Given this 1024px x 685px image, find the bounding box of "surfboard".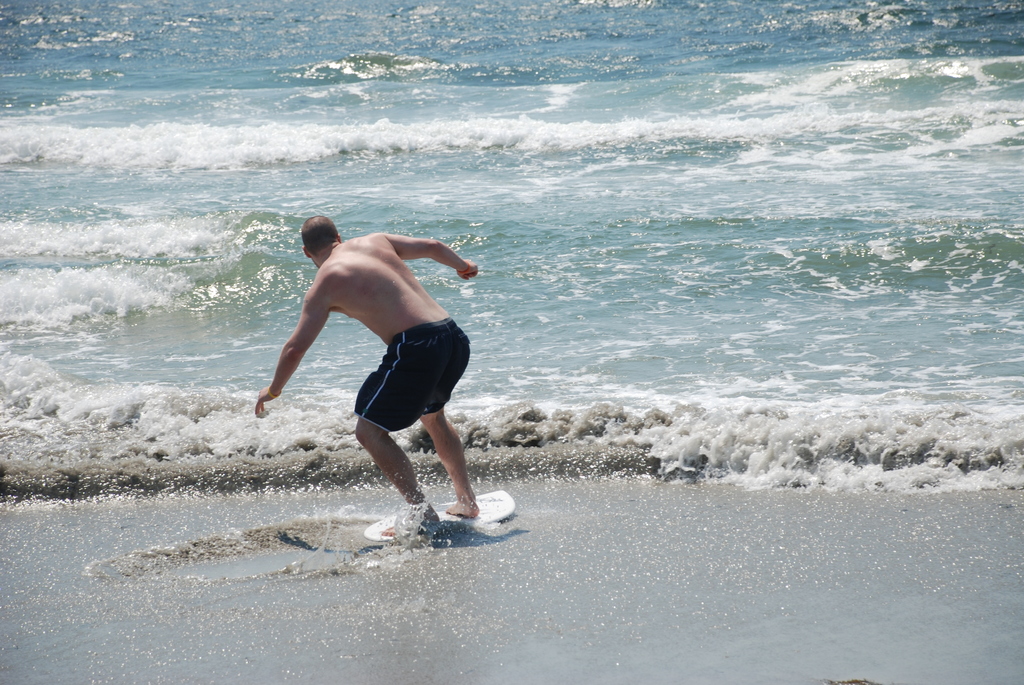
Rect(367, 488, 516, 542).
